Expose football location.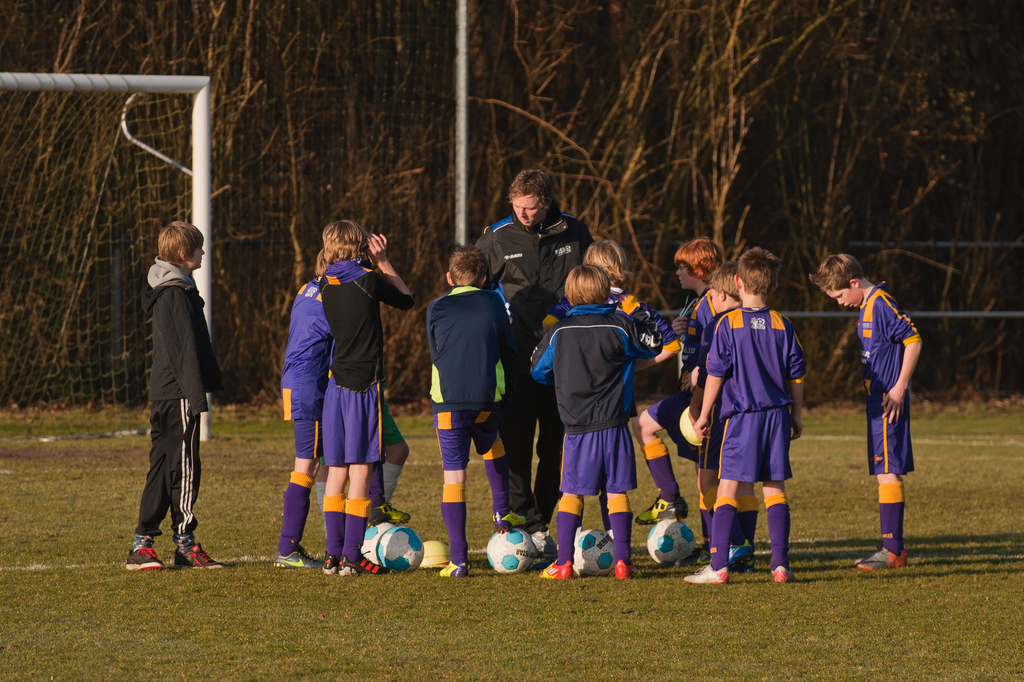
Exposed at 647 515 694 567.
